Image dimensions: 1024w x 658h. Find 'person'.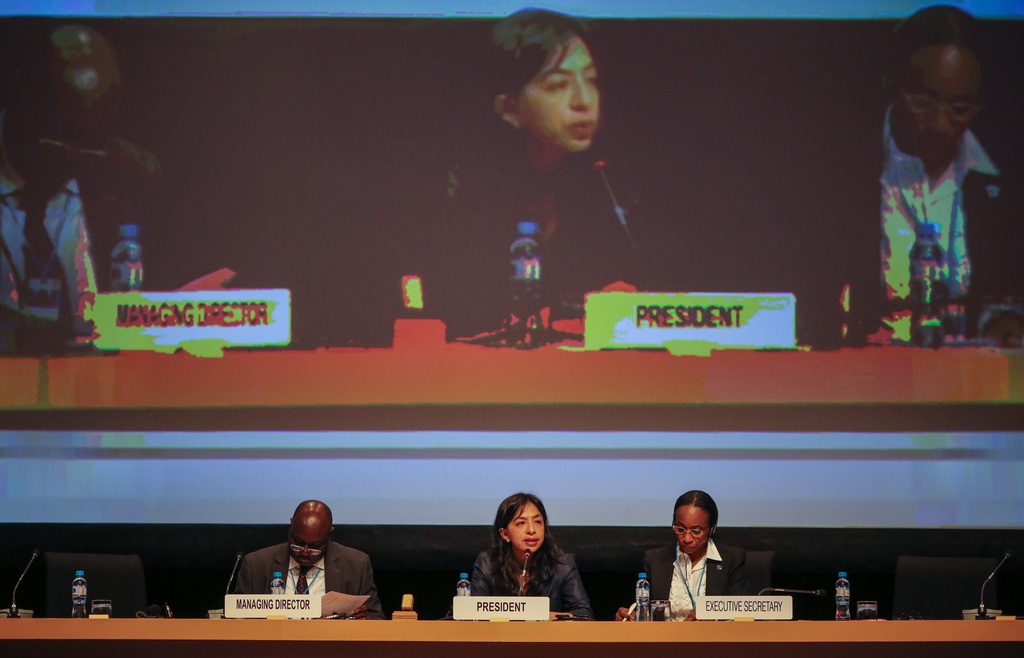
(left=241, top=506, right=377, bottom=633).
